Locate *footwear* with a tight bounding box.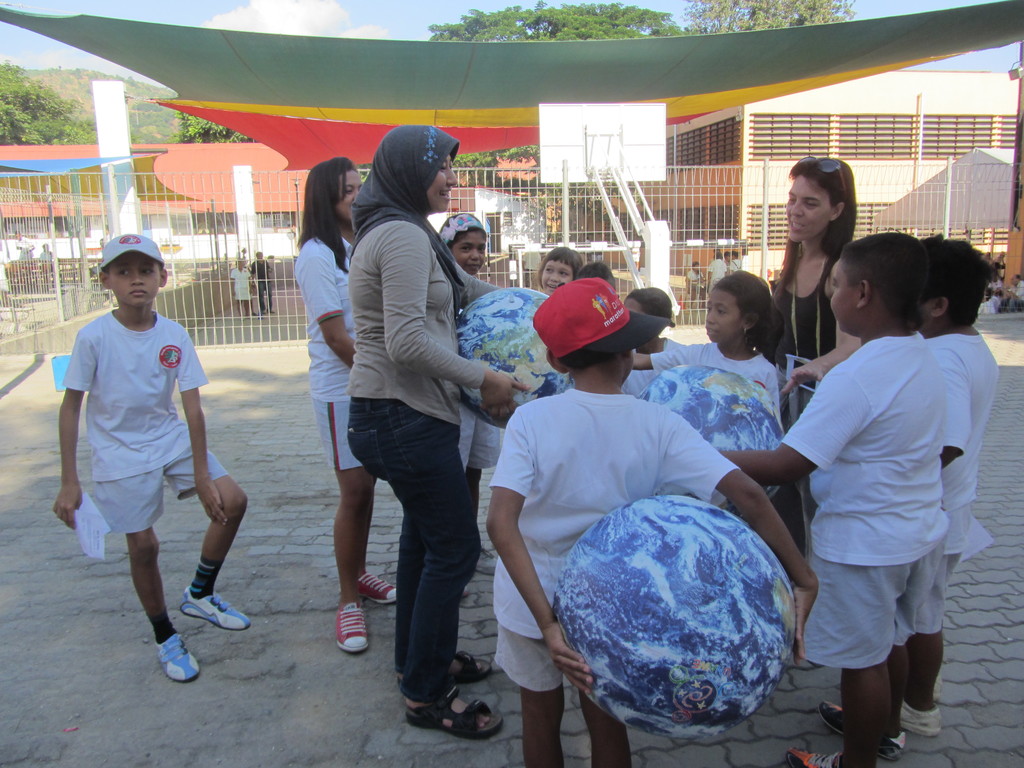
(399, 653, 492, 683).
